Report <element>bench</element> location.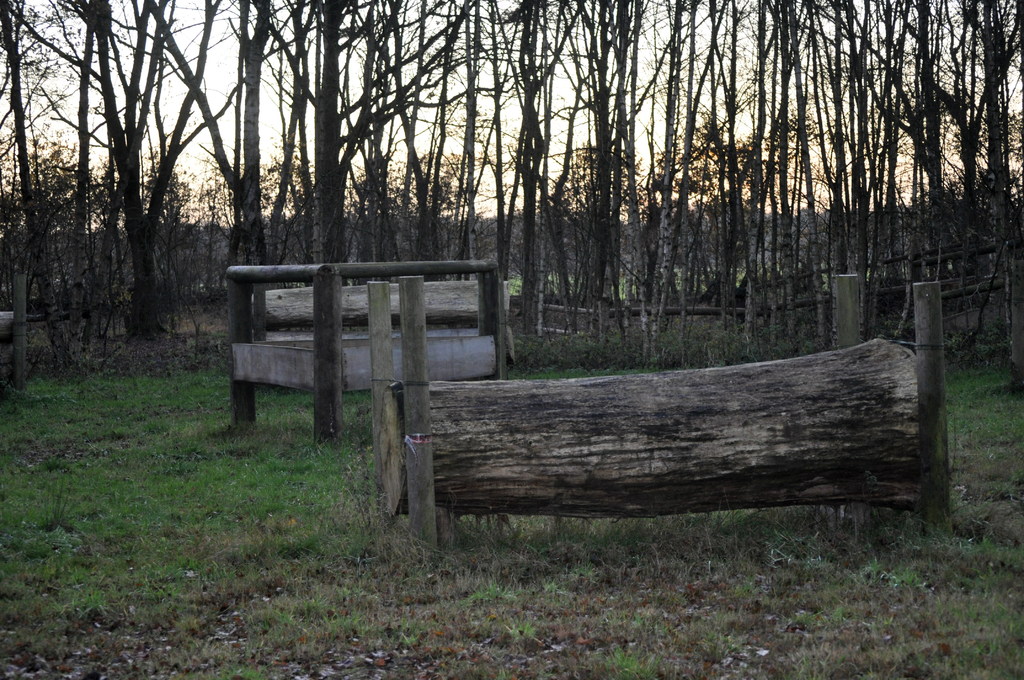
Report: <box>295,237,943,552</box>.
